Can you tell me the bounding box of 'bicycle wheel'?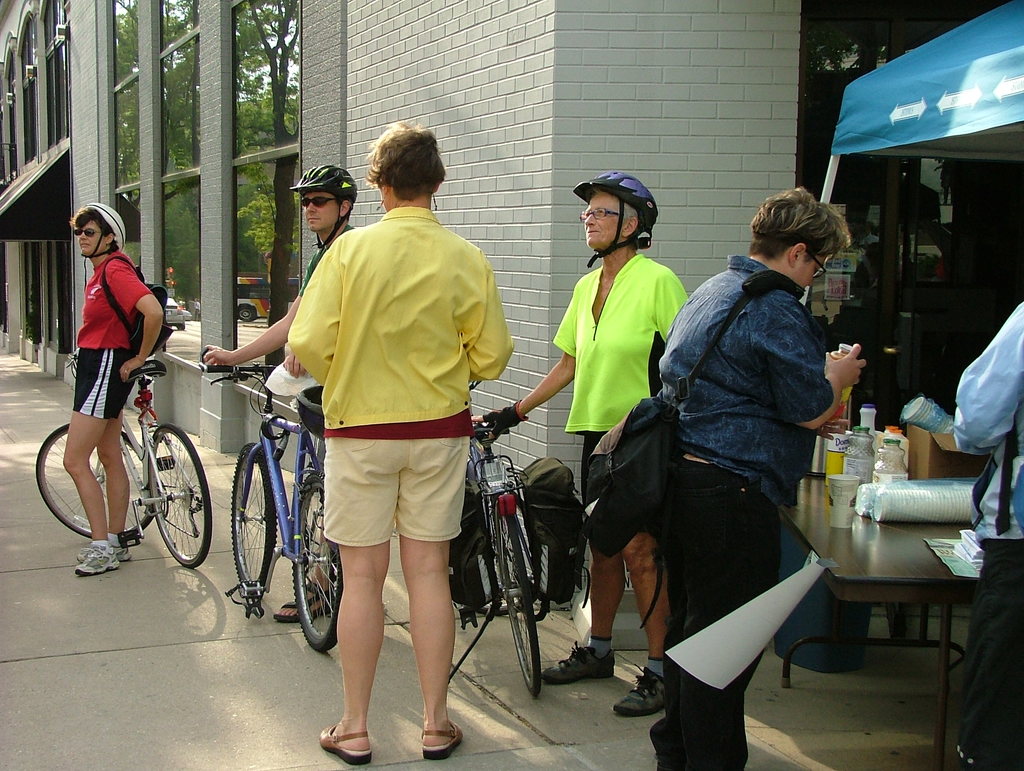
select_region(460, 501, 544, 618).
